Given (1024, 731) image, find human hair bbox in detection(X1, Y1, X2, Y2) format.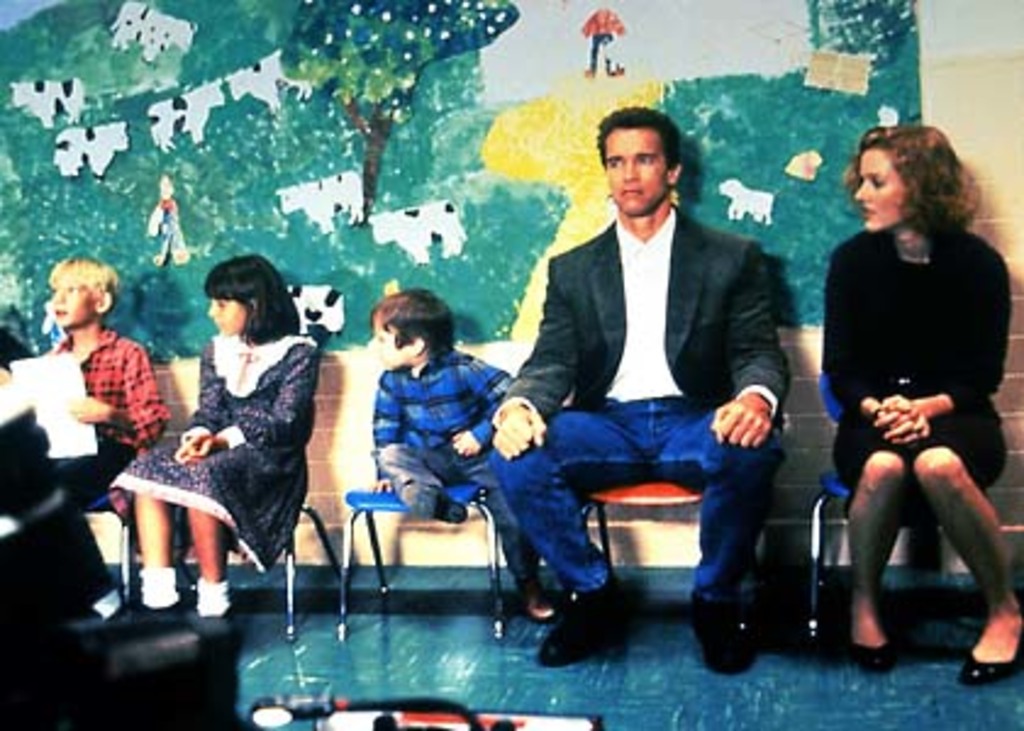
detection(861, 122, 985, 266).
